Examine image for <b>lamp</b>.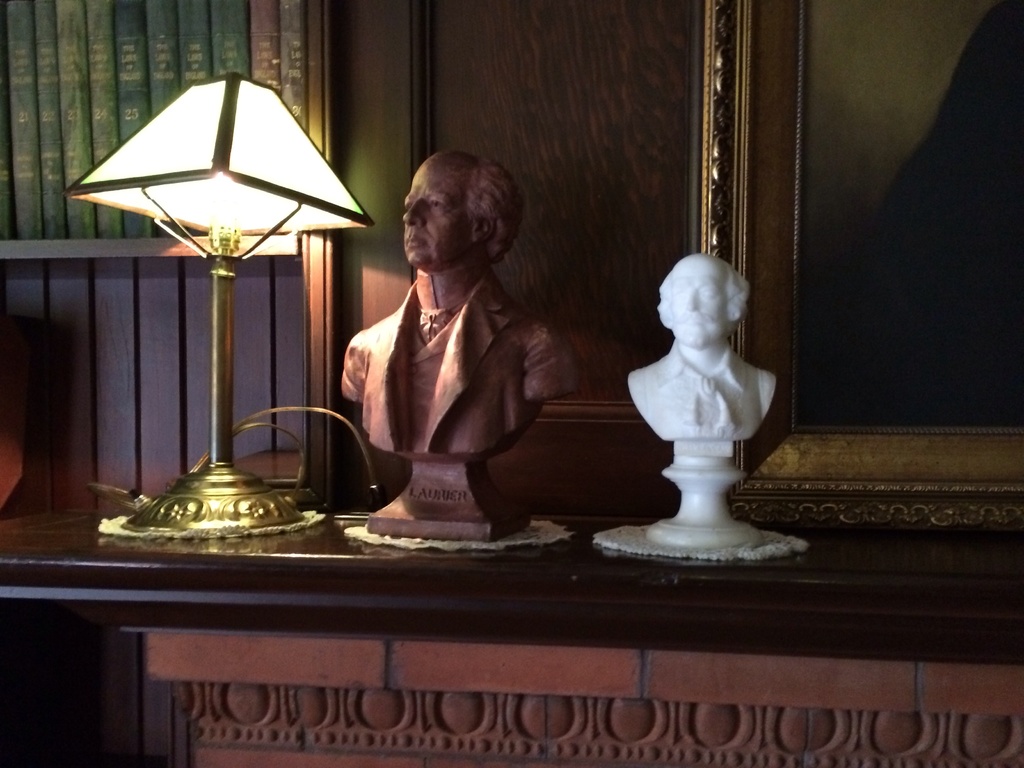
Examination result: bbox=[61, 66, 357, 531].
